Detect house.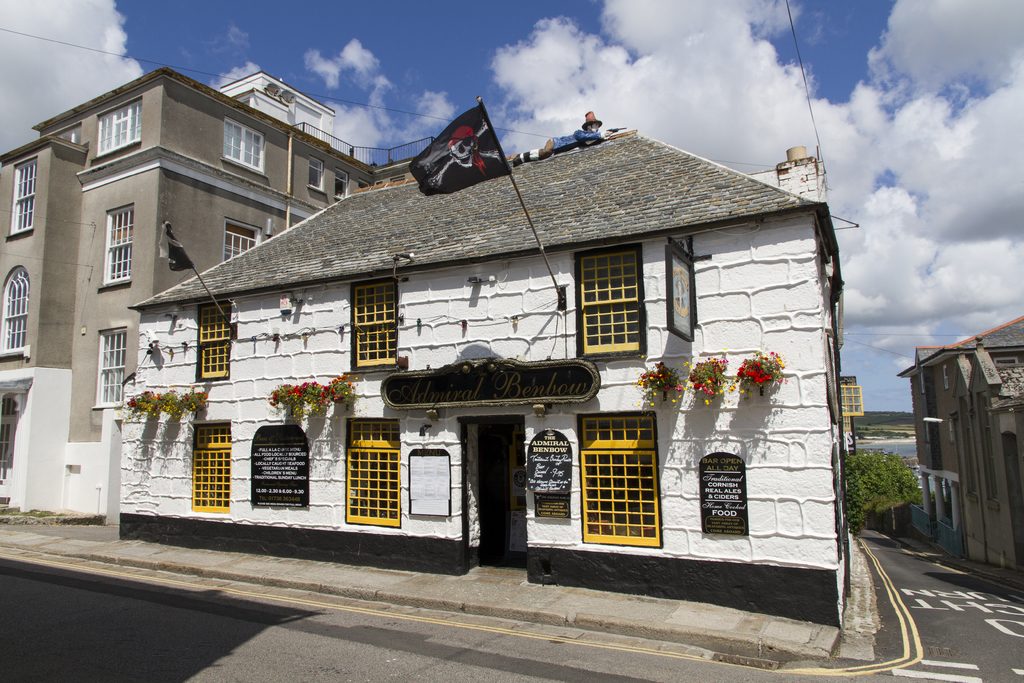
Detected at BBox(0, 69, 433, 525).
